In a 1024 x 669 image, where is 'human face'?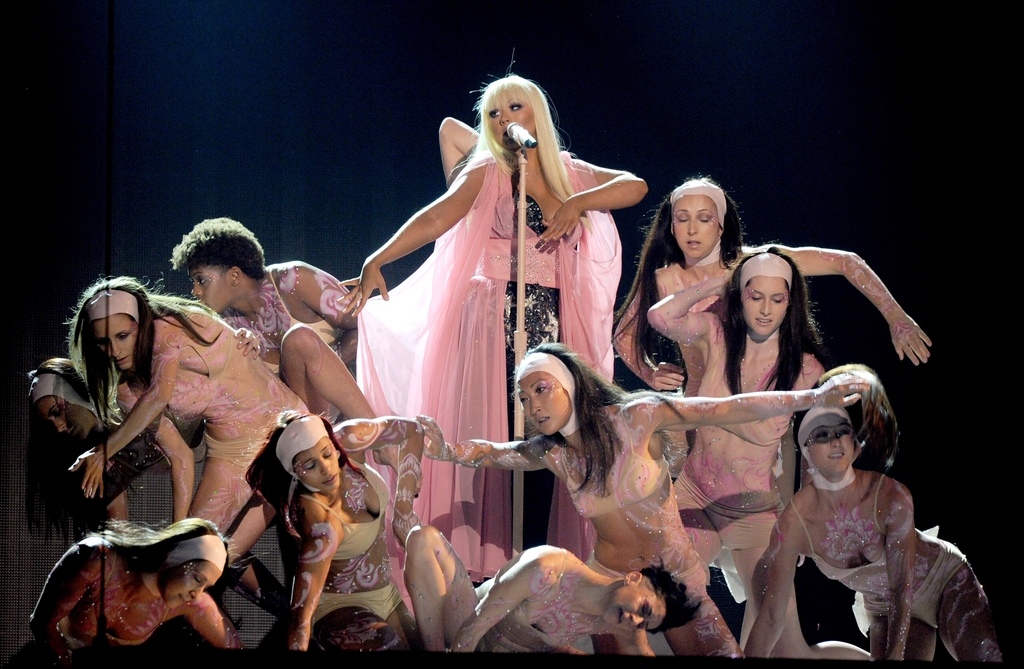
<region>93, 313, 136, 369</region>.
